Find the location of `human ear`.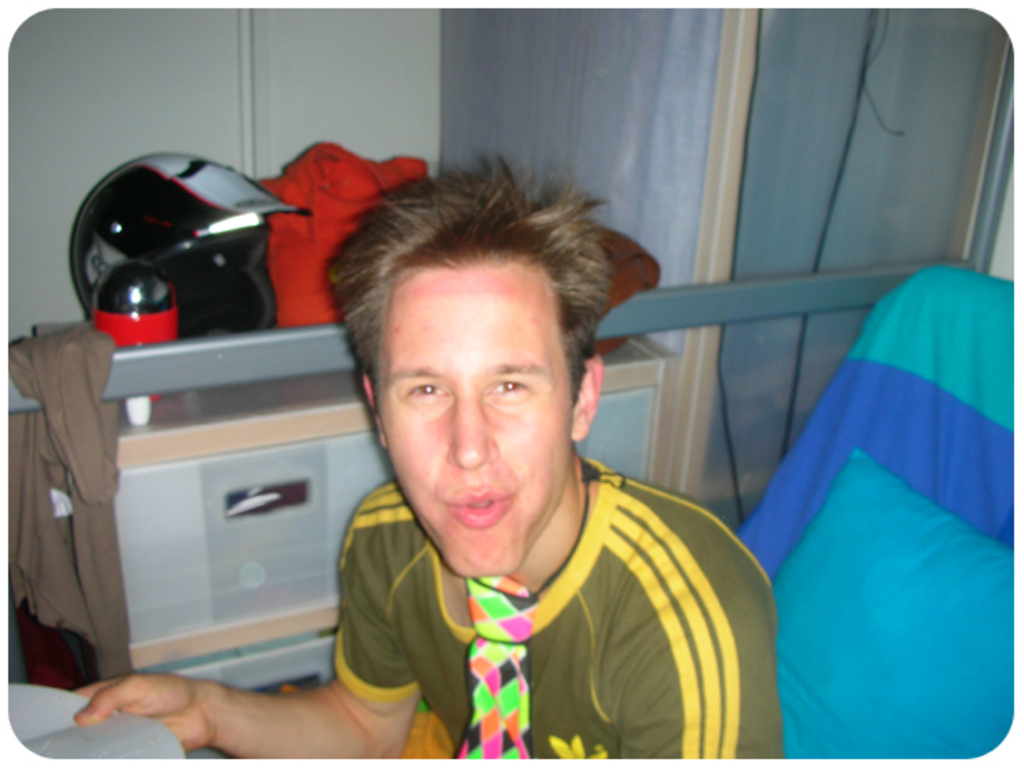
Location: <bbox>364, 374, 385, 448</bbox>.
